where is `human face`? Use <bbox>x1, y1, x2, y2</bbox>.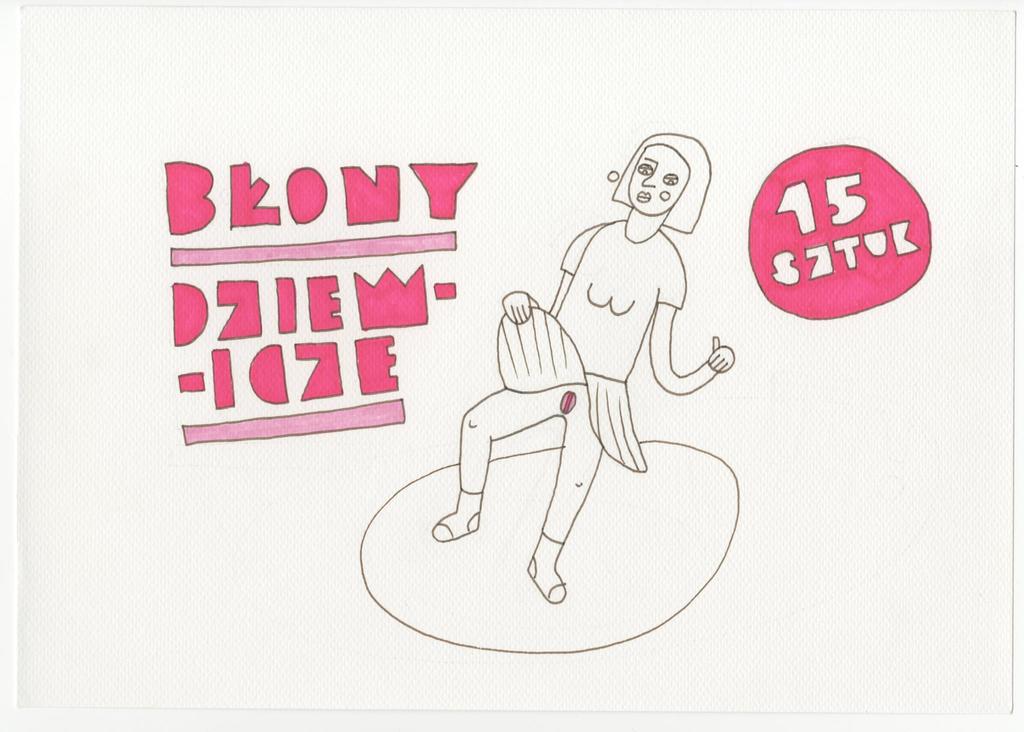
<bbox>627, 145, 687, 213</bbox>.
